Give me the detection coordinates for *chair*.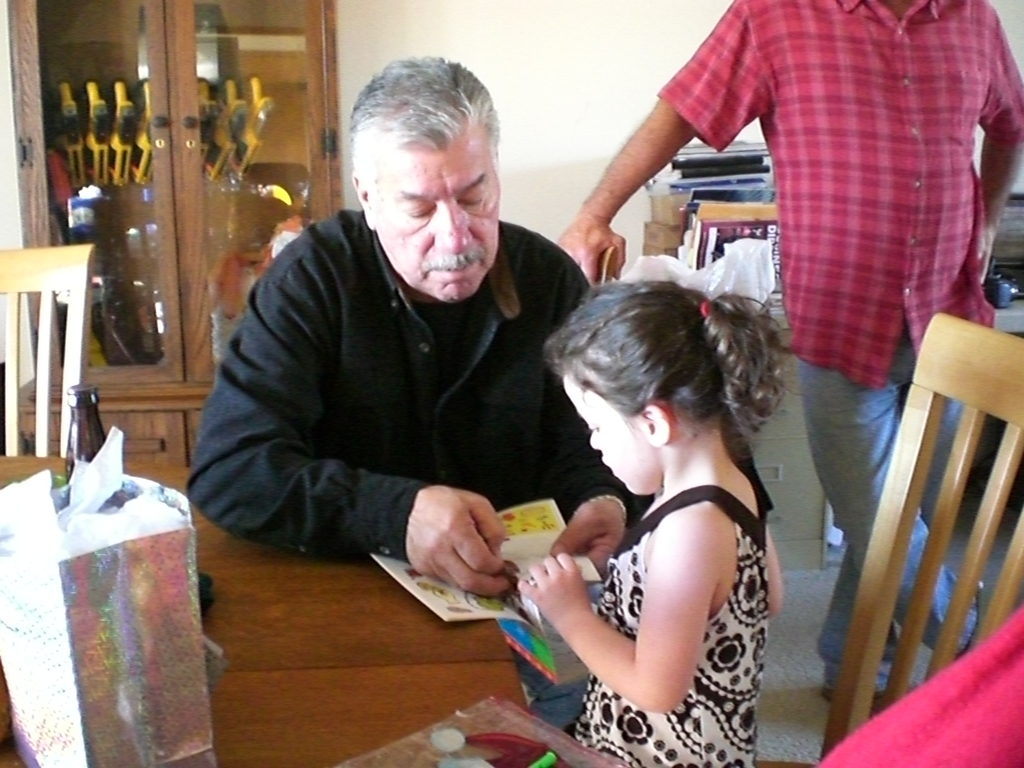
[left=546, top=241, right=620, bottom=292].
